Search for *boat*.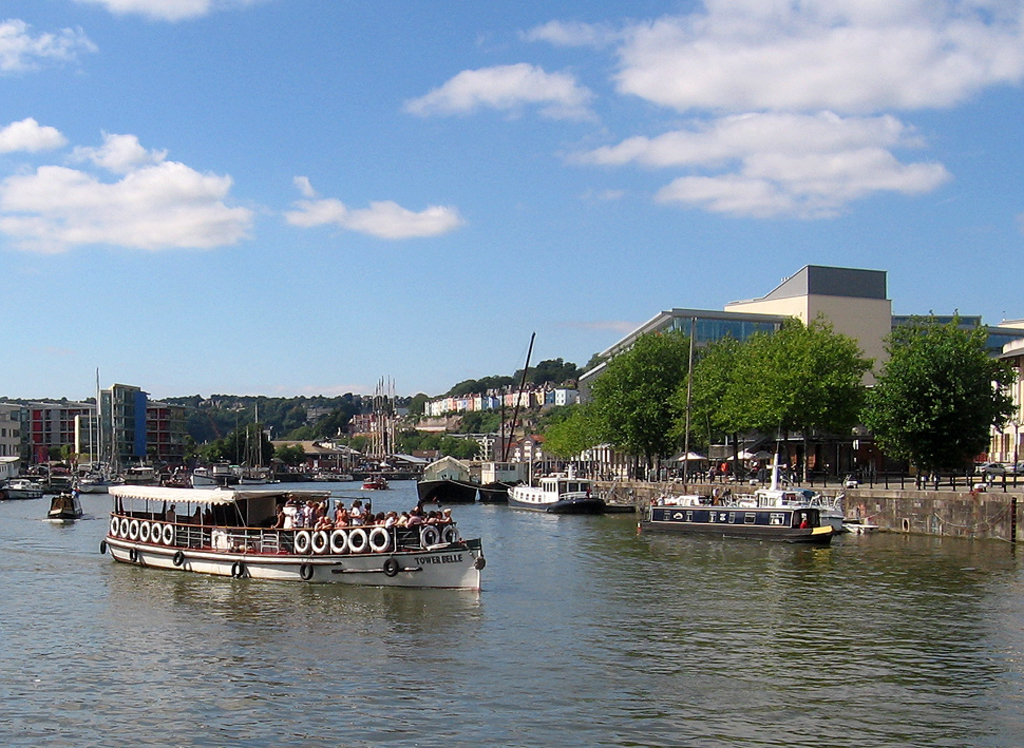
Found at bbox=[46, 484, 84, 520].
